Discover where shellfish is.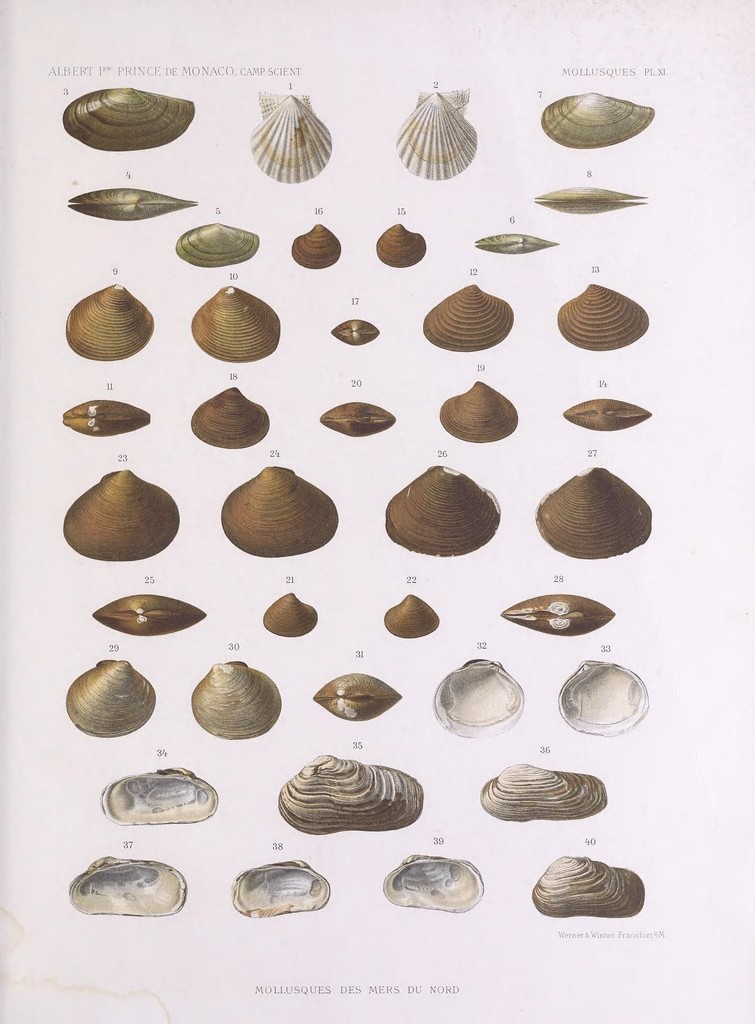
Discovered at BBox(188, 283, 284, 367).
